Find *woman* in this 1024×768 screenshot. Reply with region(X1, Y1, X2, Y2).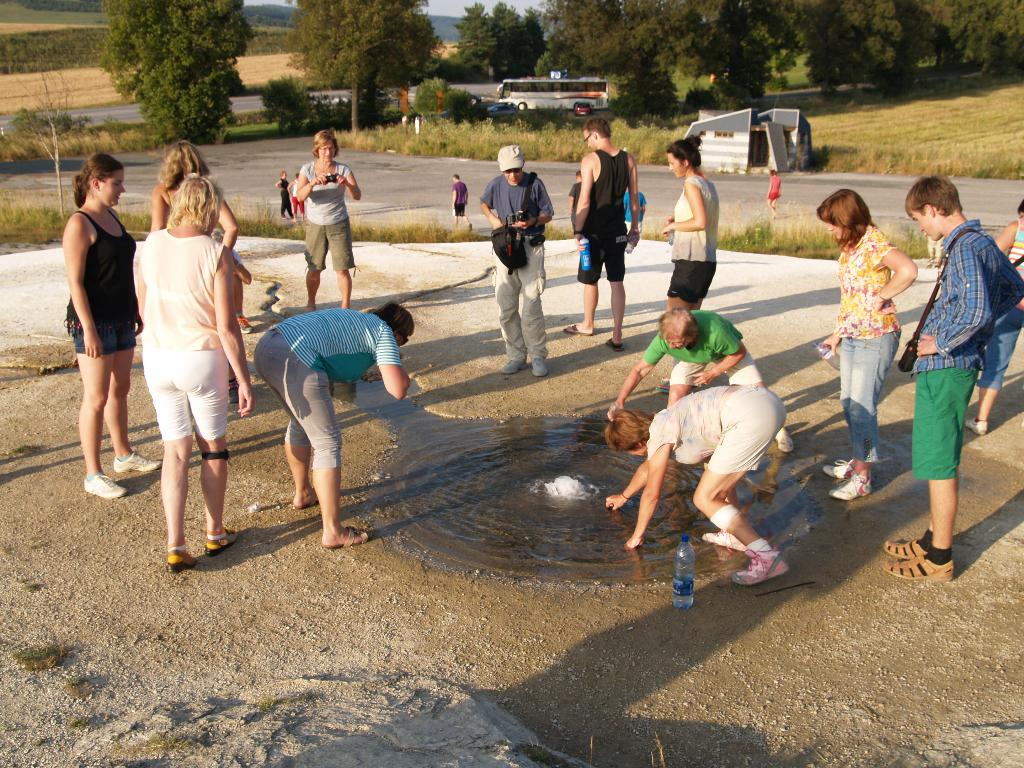
region(765, 164, 781, 218).
